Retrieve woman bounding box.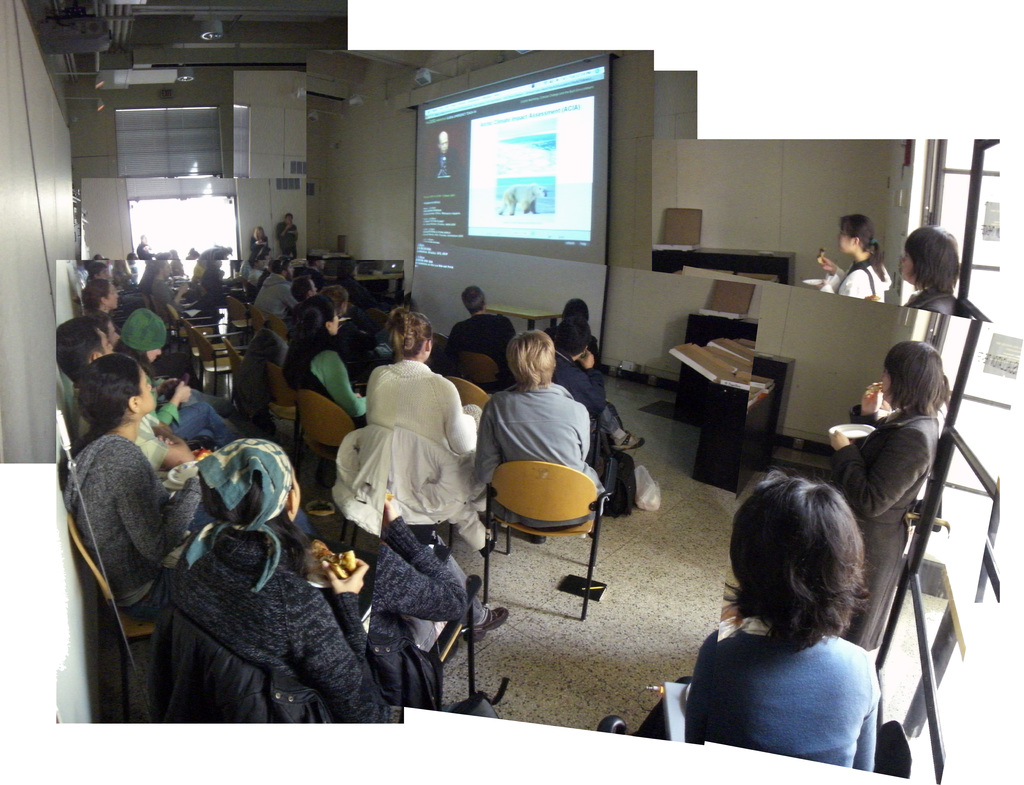
Bounding box: bbox(250, 228, 273, 262).
